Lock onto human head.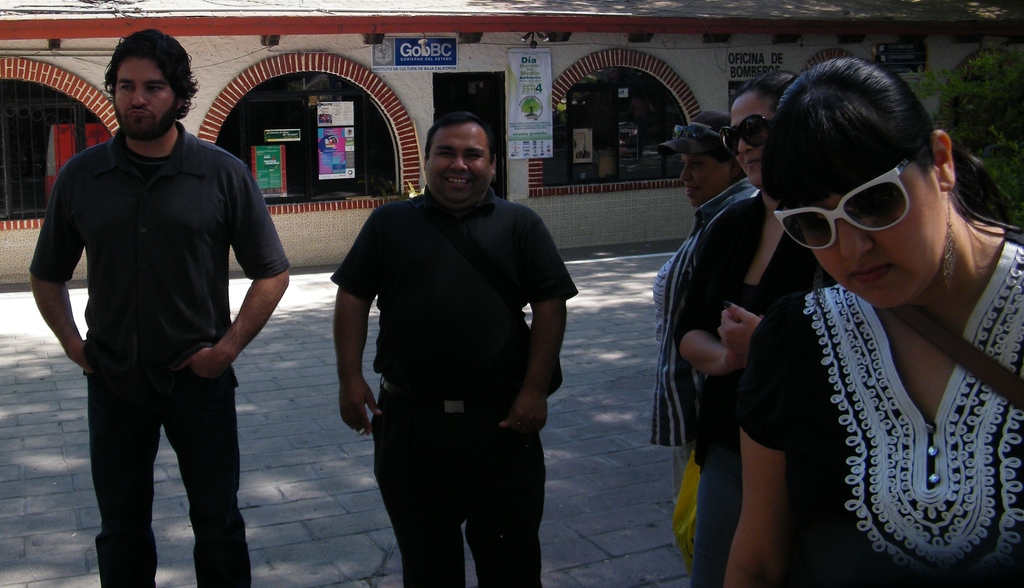
Locked: region(419, 114, 493, 202).
